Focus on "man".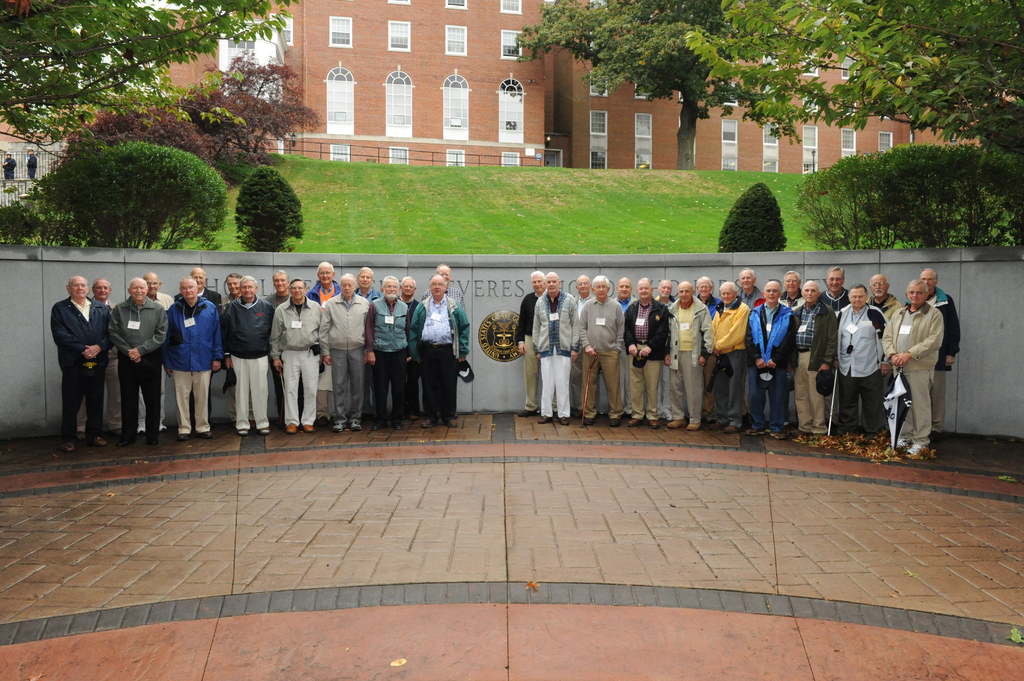
Focused at Rect(109, 279, 169, 437).
